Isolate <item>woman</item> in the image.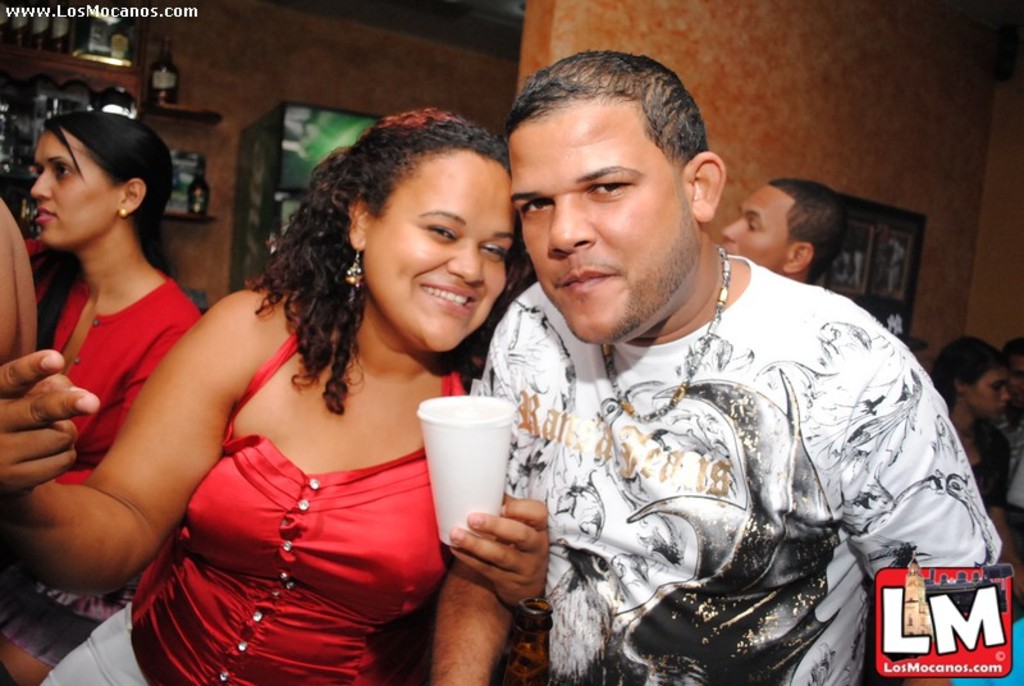
Isolated region: region(937, 335, 1023, 591).
